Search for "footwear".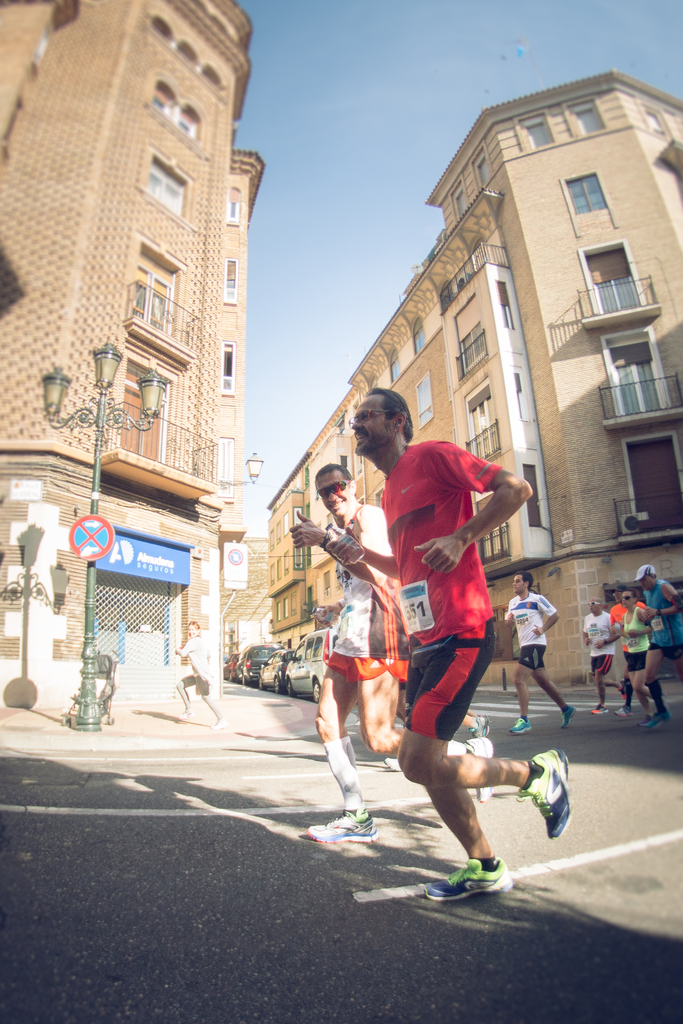
Found at x1=472 y1=735 x2=491 y2=798.
